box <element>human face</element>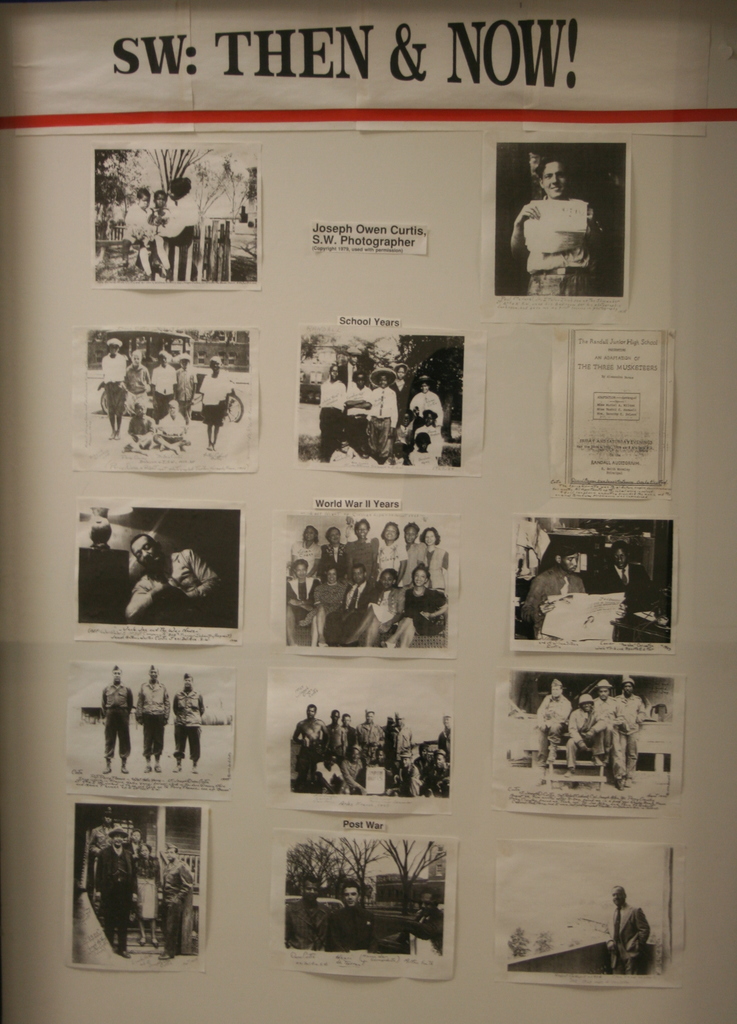
bbox=[357, 524, 369, 539]
